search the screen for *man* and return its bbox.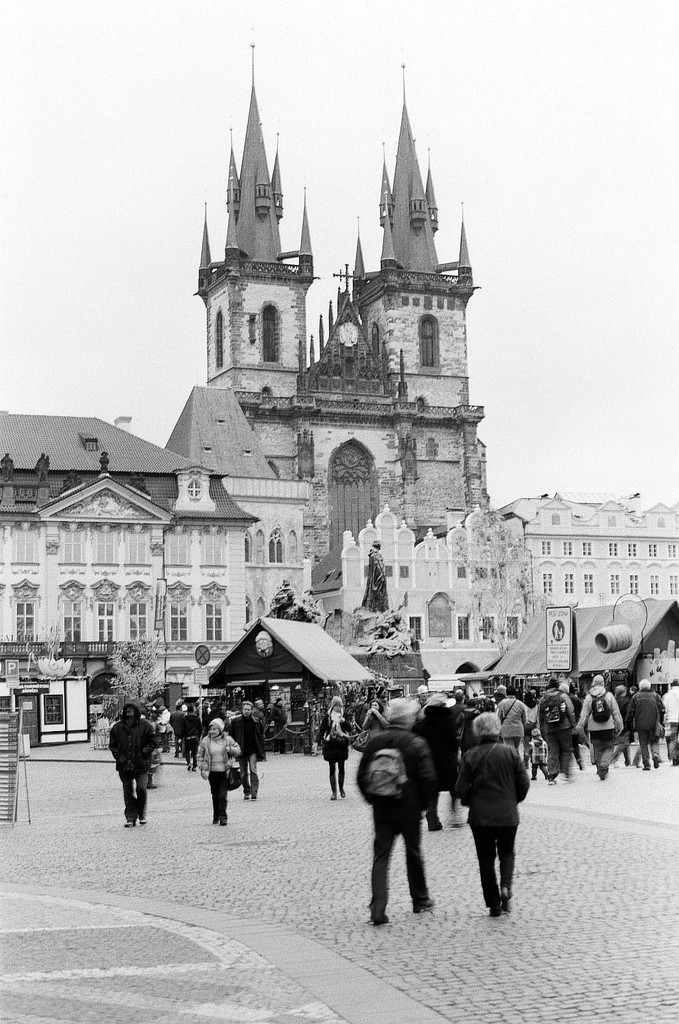
Found: region(360, 537, 393, 610).
